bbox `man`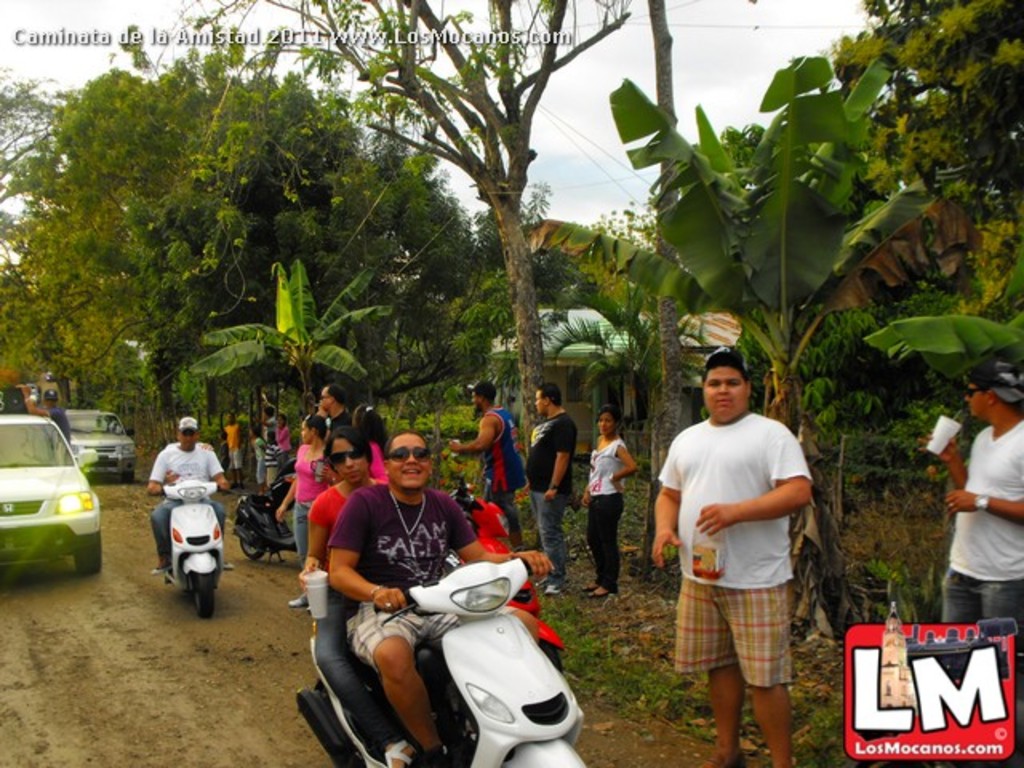
select_region(470, 373, 523, 509)
